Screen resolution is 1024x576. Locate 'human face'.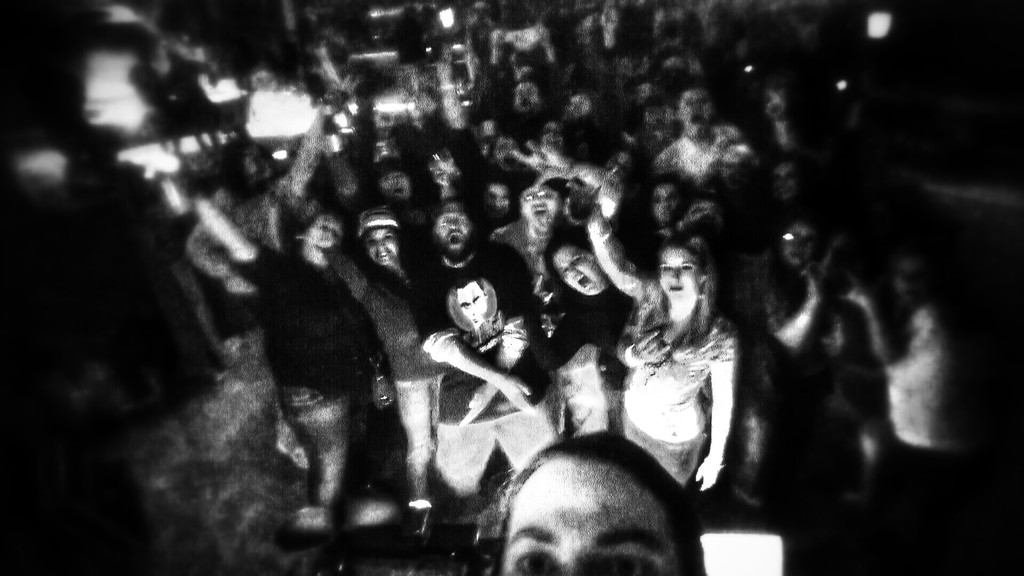
x1=681, y1=93, x2=716, y2=141.
